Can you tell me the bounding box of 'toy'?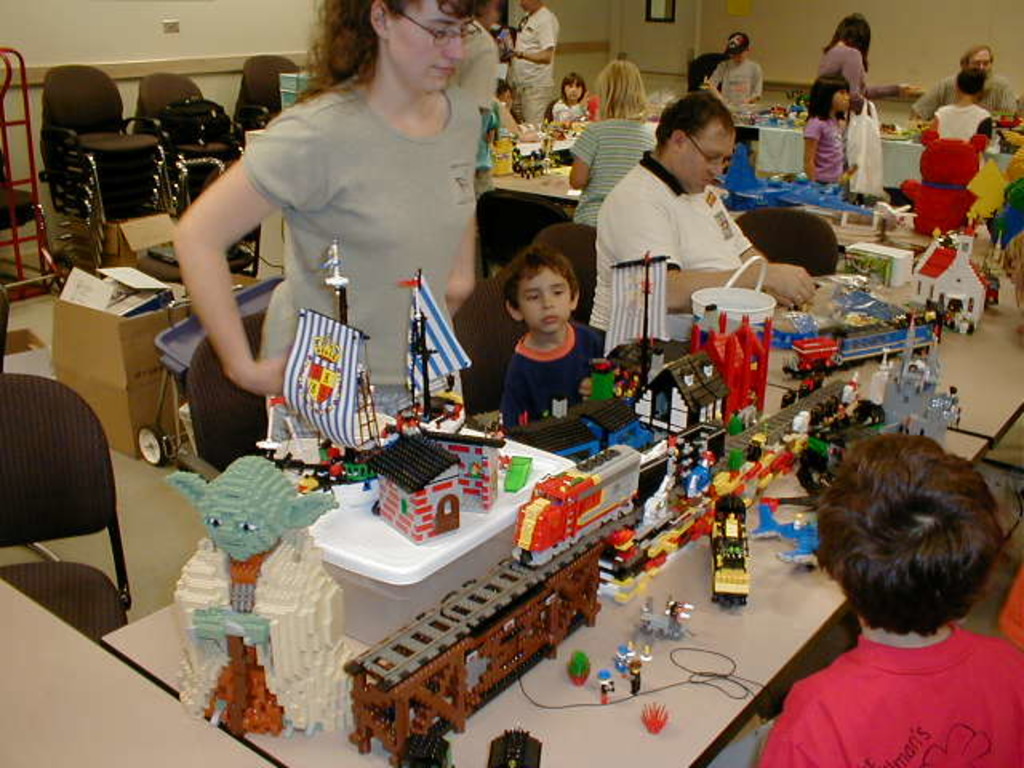
Rect(776, 331, 963, 494).
